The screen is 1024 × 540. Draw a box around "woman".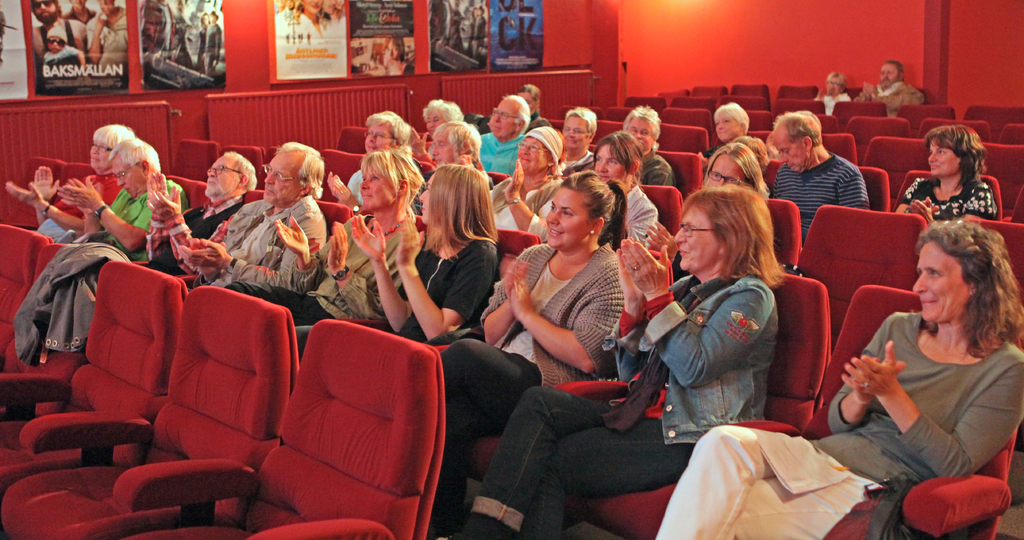
rect(893, 122, 997, 222).
